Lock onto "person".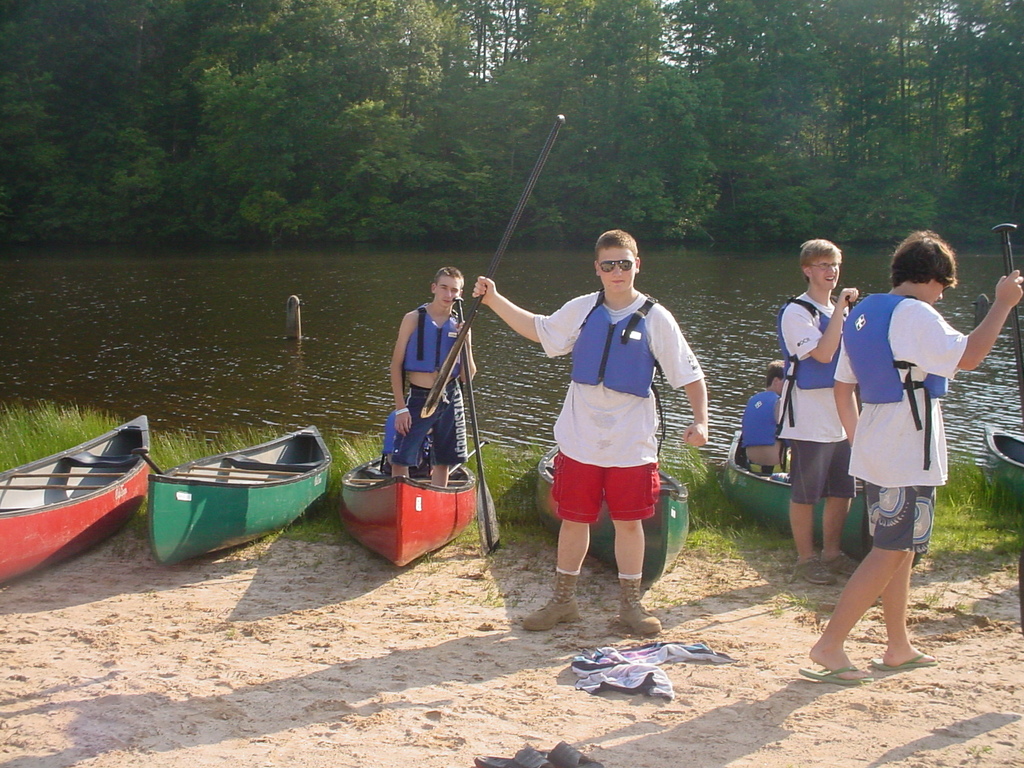
Locked: bbox=(468, 230, 705, 632).
